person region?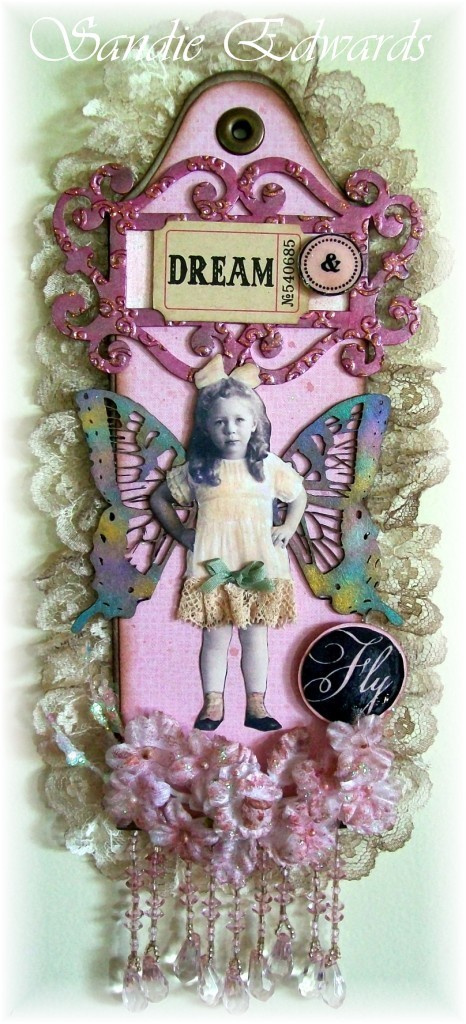
BBox(143, 352, 314, 770)
